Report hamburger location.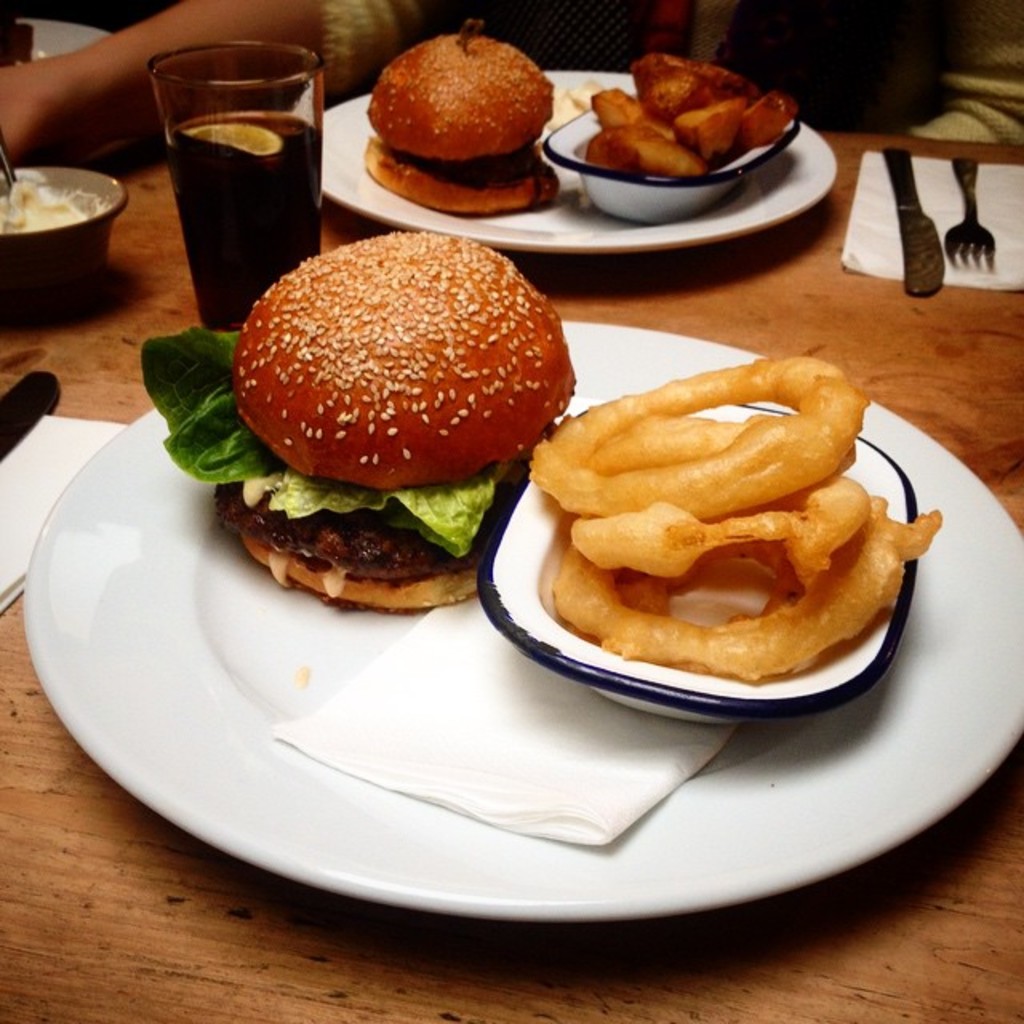
Report: Rect(139, 227, 571, 611).
